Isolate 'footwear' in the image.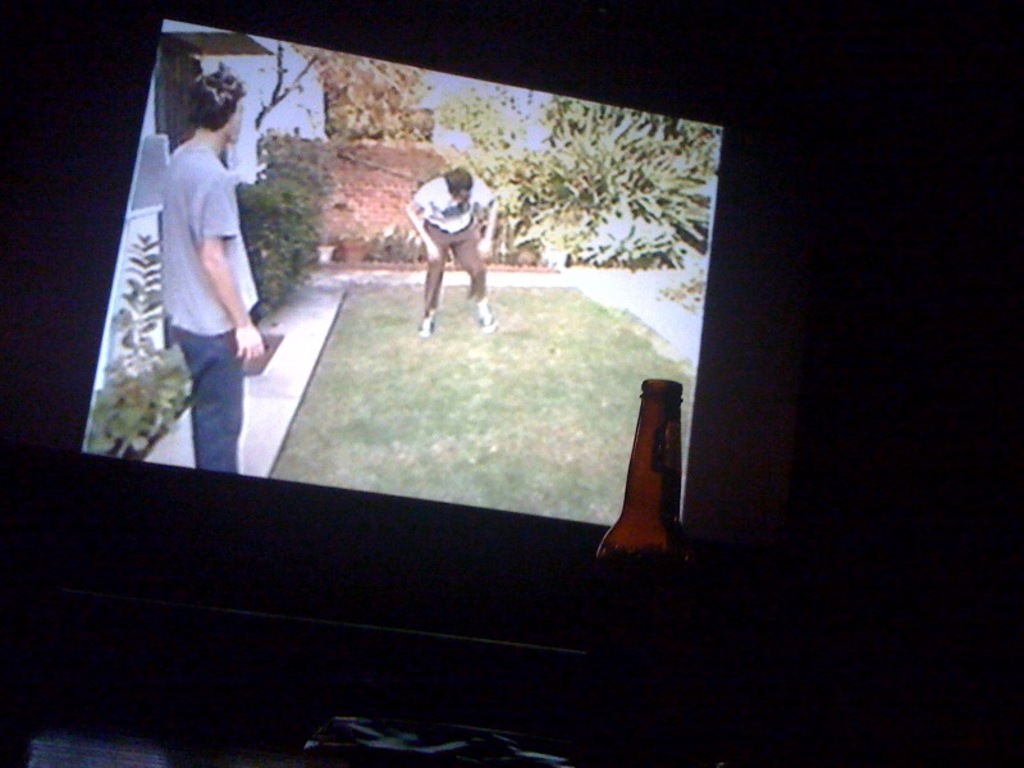
Isolated region: bbox=[416, 315, 430, 335].
